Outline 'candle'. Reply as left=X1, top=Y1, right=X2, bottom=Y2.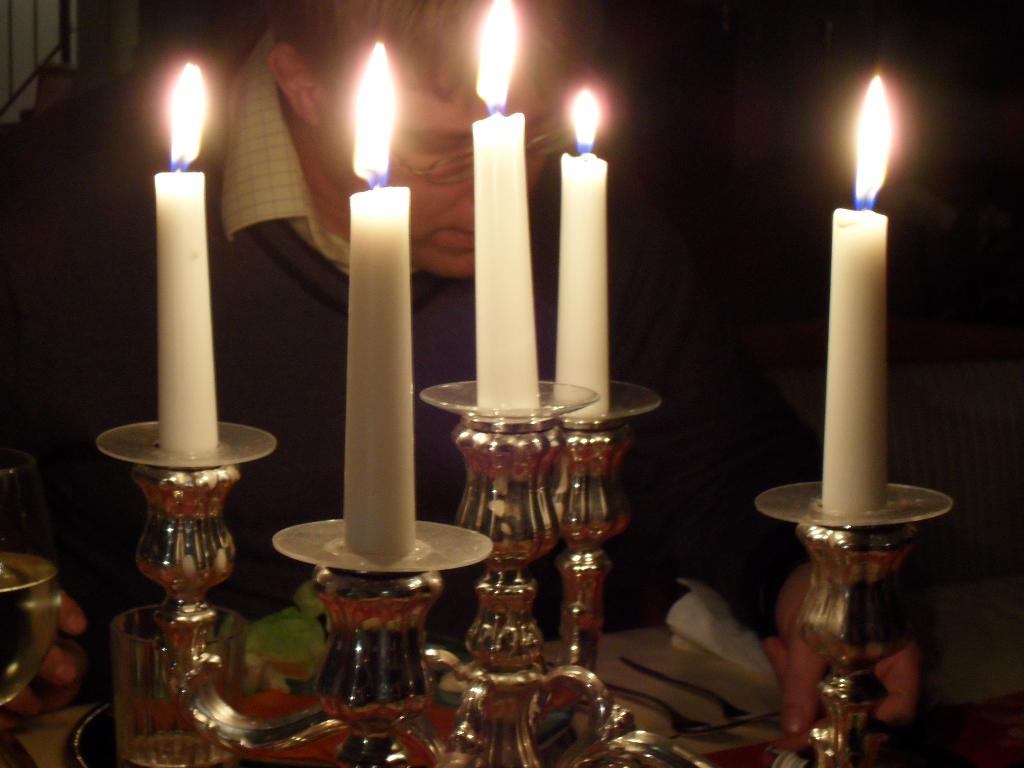
left=159, top=60, right=214, bottom=452.
